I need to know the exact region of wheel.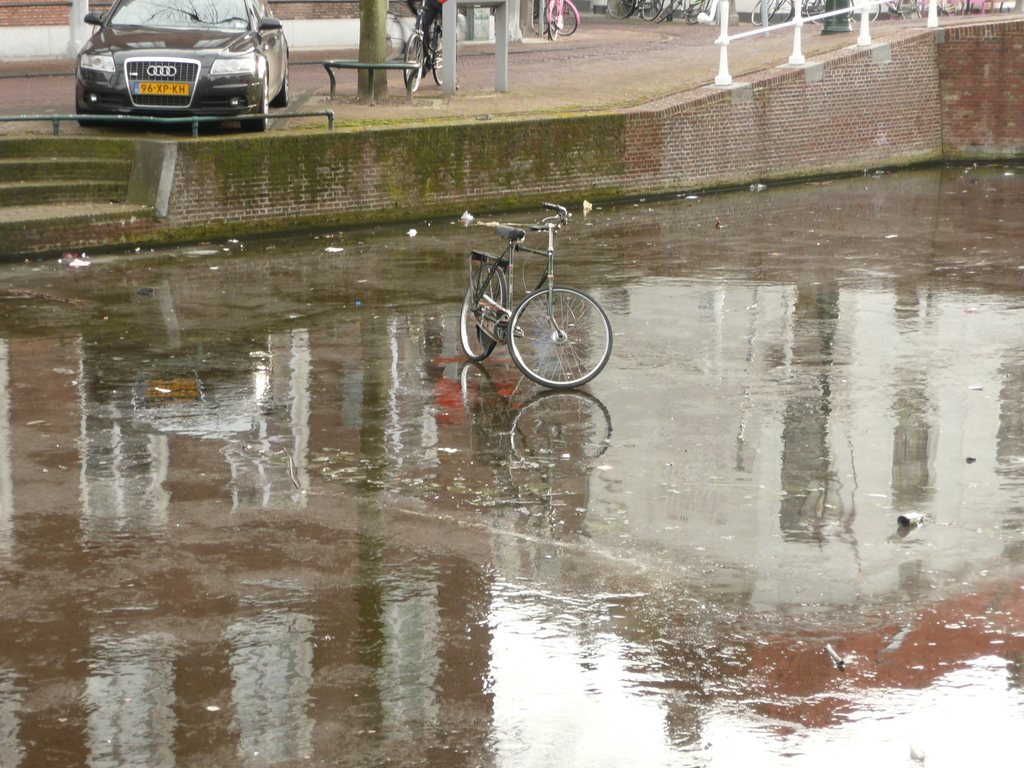
Region: 554:0:577:35.
